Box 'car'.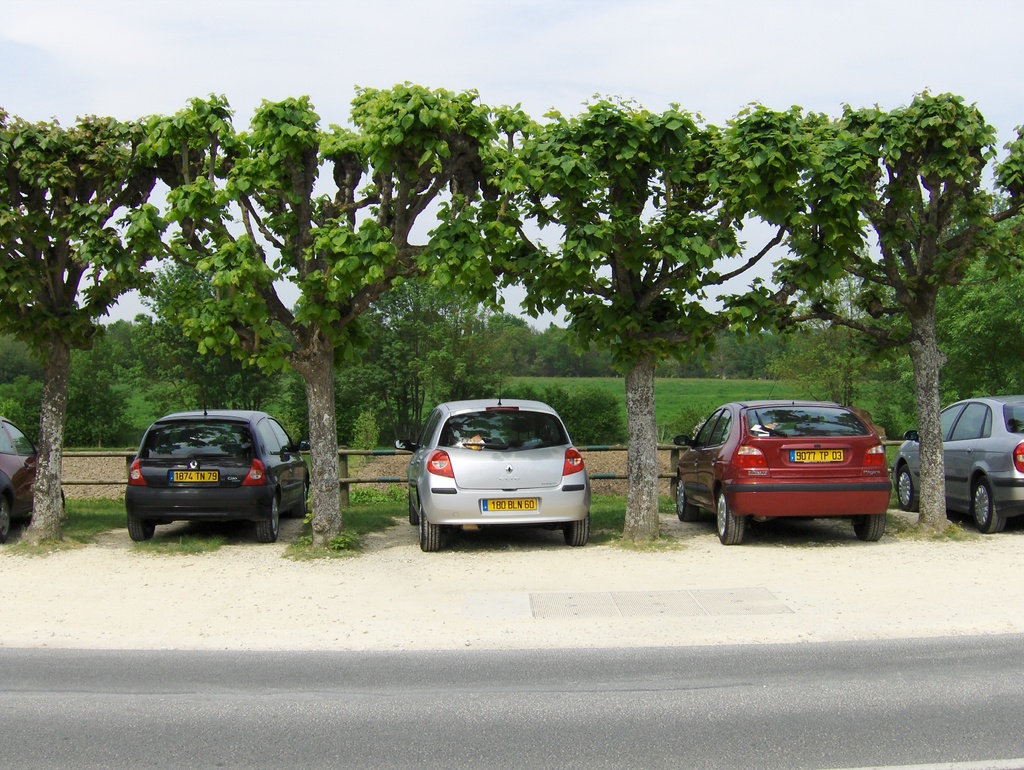
select_region(892, 393, 1023, 536).
